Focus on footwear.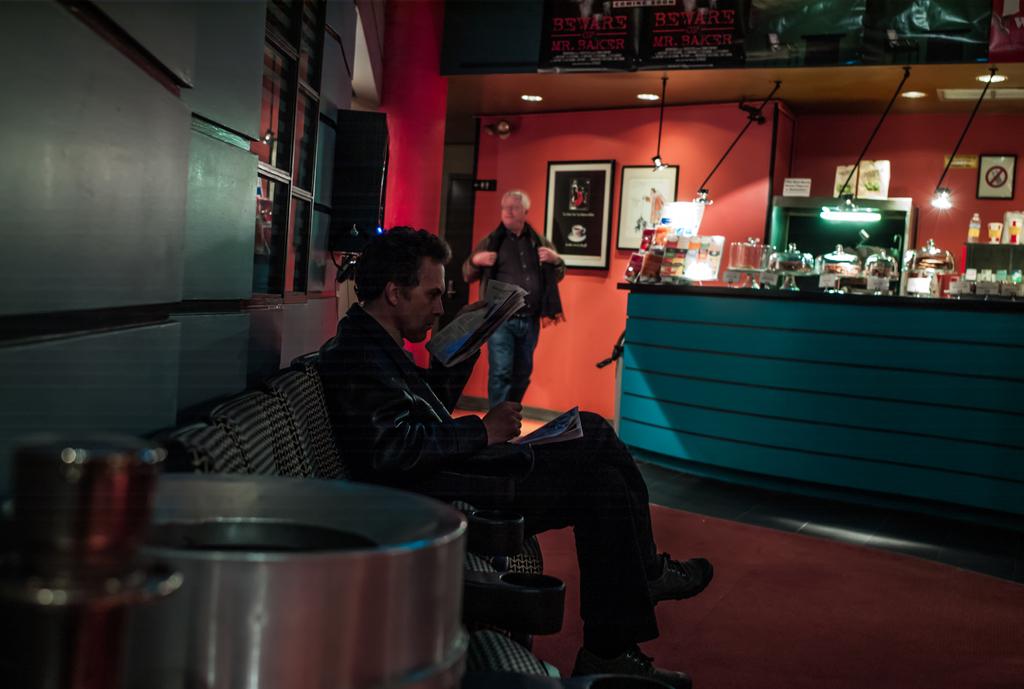
Focused at bbox(657, 555, 717, 610).
